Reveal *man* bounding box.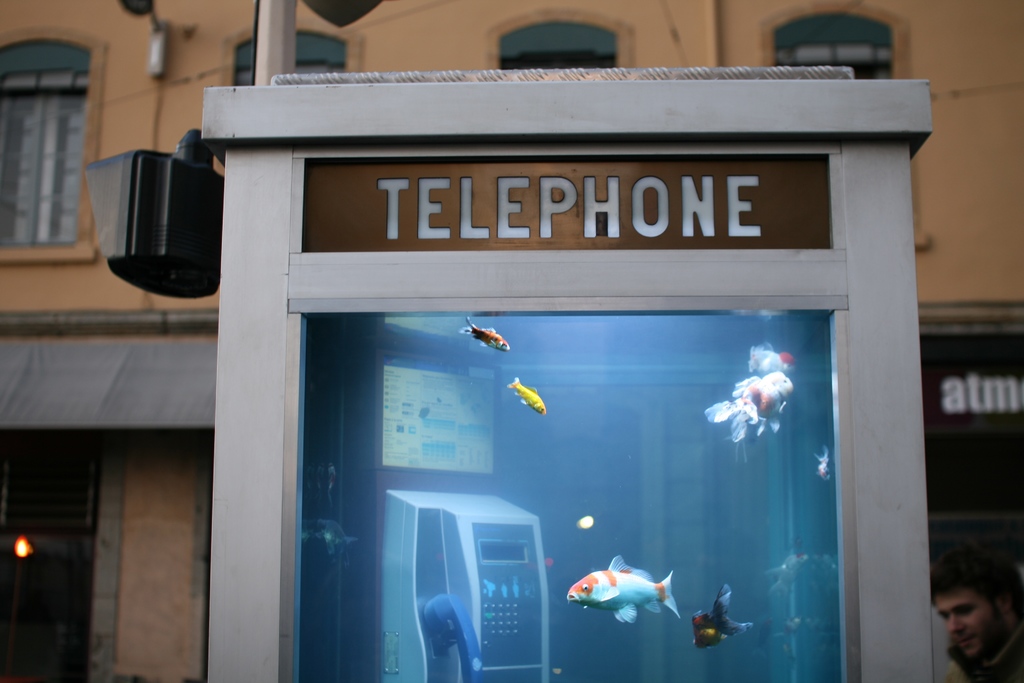
Revealed: region(922, 534, 1023, 682).
